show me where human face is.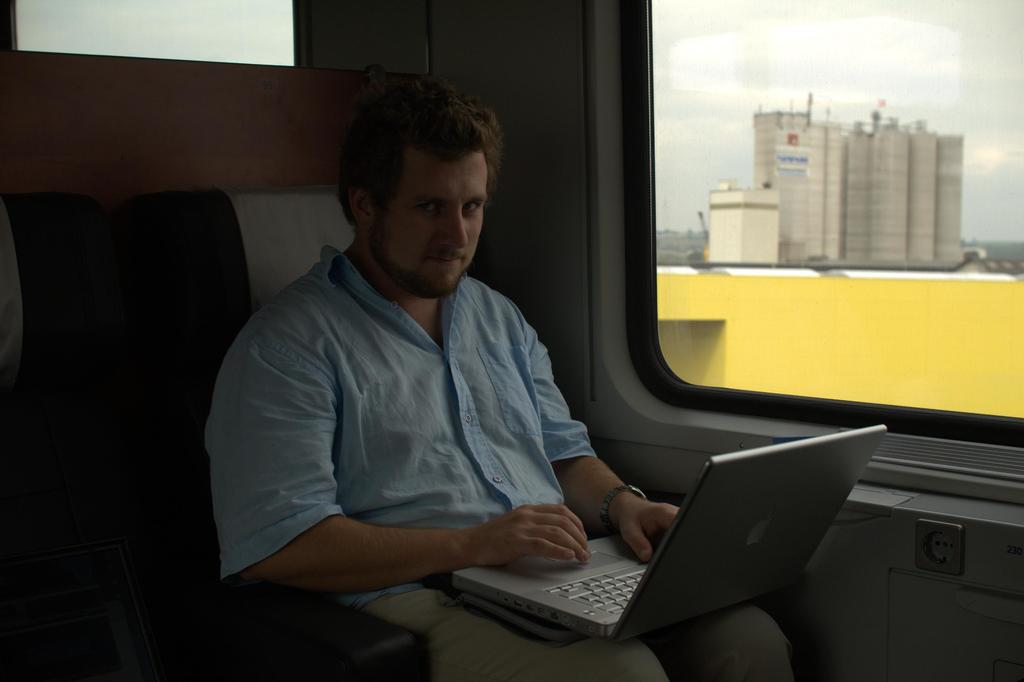
human face is at [left=378, top=144, right=486, bottom=298].
